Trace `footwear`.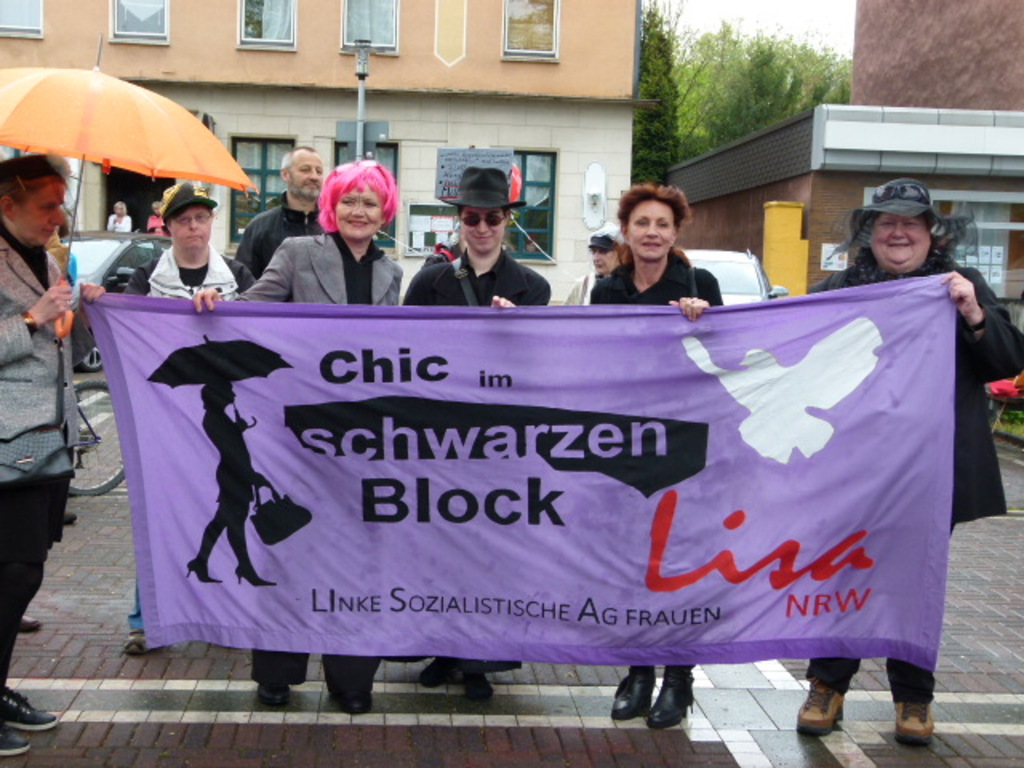
Traced to [left=261, top=666, right=294, bottom=707].
